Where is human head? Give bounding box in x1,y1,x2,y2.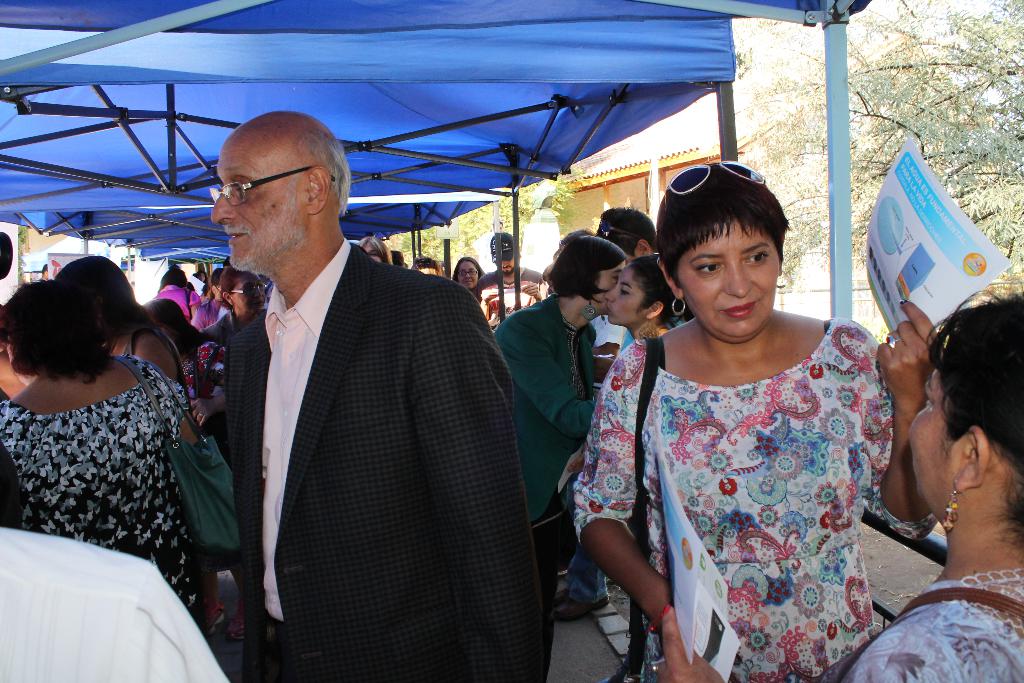
360,236,394,265.
